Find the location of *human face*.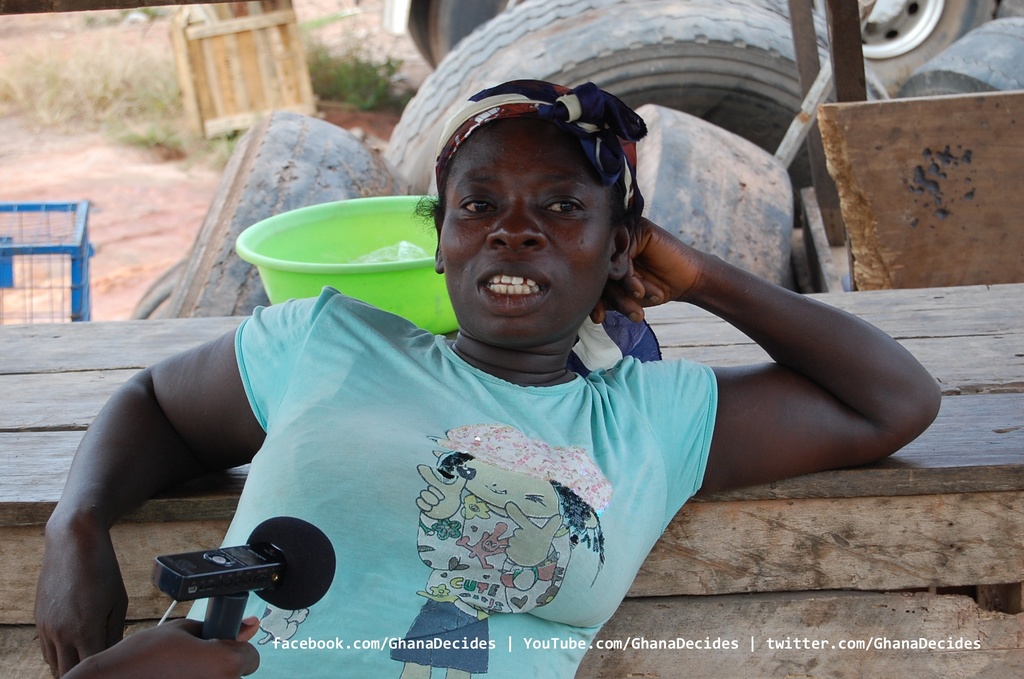
Location: bbox=[442, 117, 614, 347].
